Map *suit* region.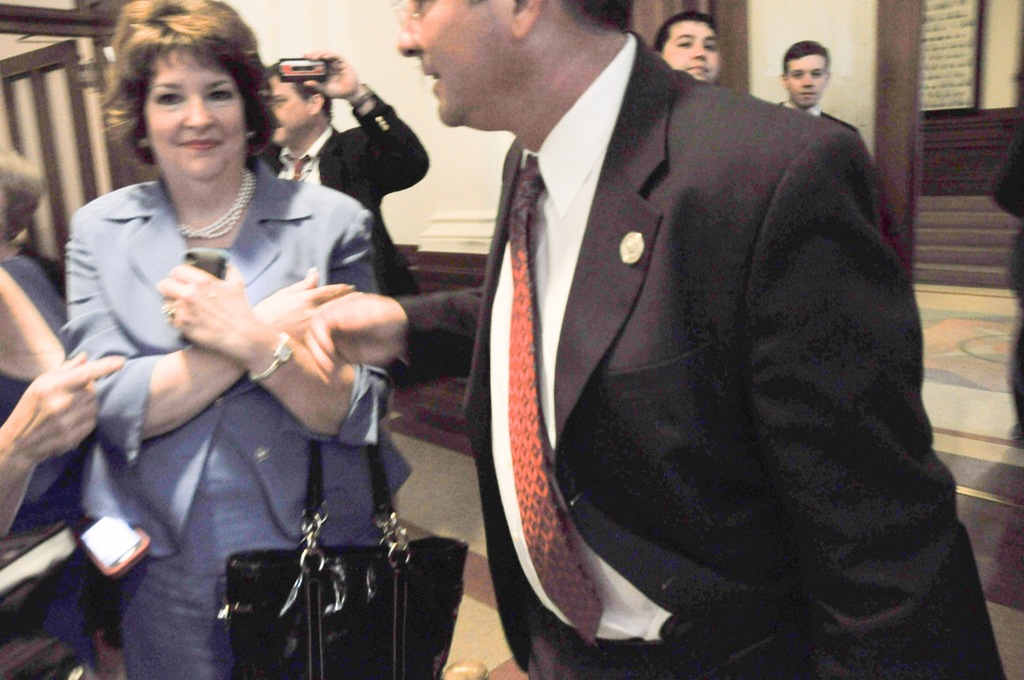
Mapped to box=[400, 28, 1010, 679].
